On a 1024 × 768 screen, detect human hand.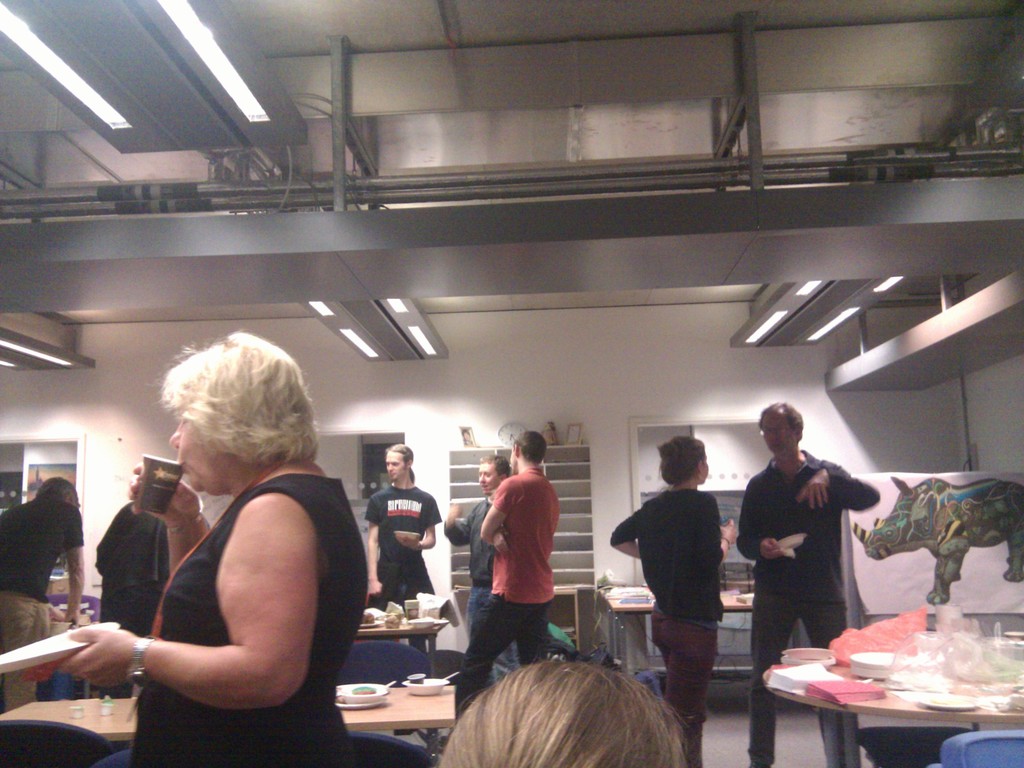
select_region(793, 470, 835, 512).
